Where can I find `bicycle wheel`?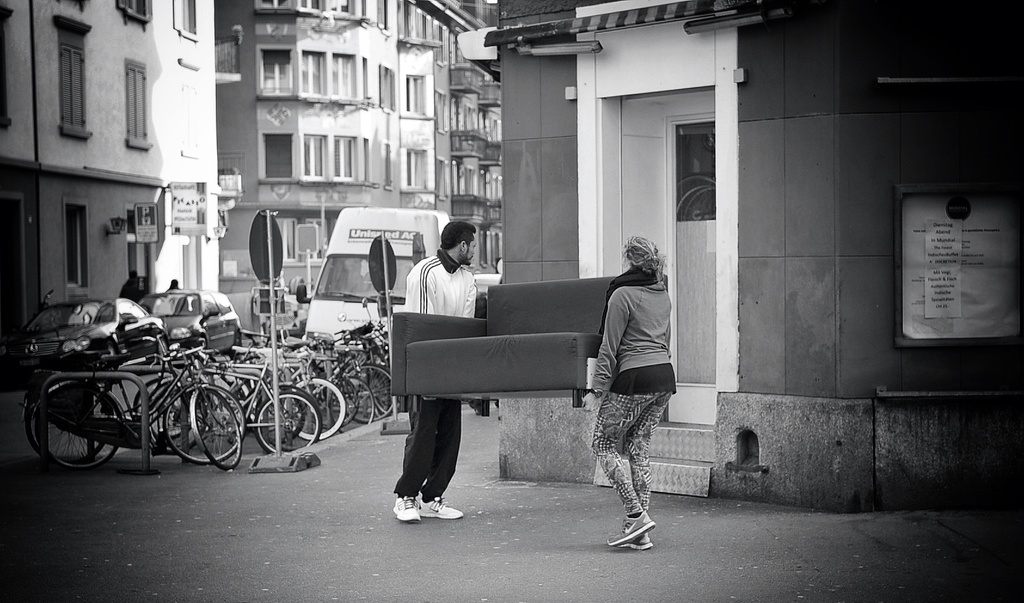
You can find it at locate(24, 376, 111, 465).
